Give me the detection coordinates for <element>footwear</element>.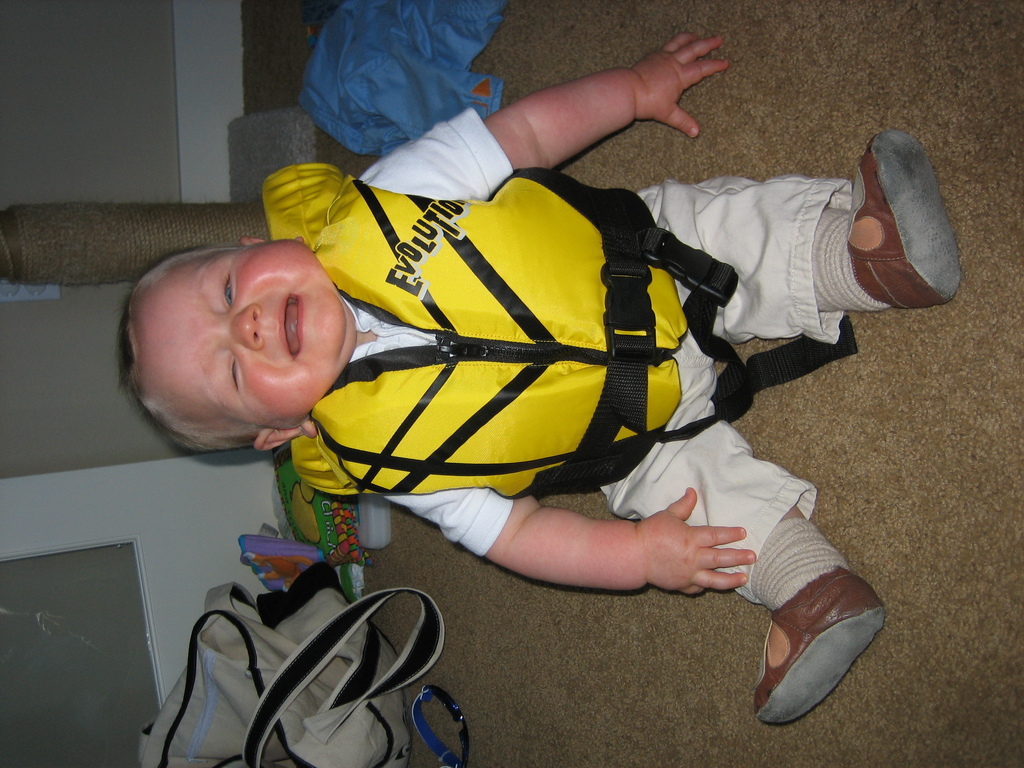
bbox=[845, 124, 962, 315].
